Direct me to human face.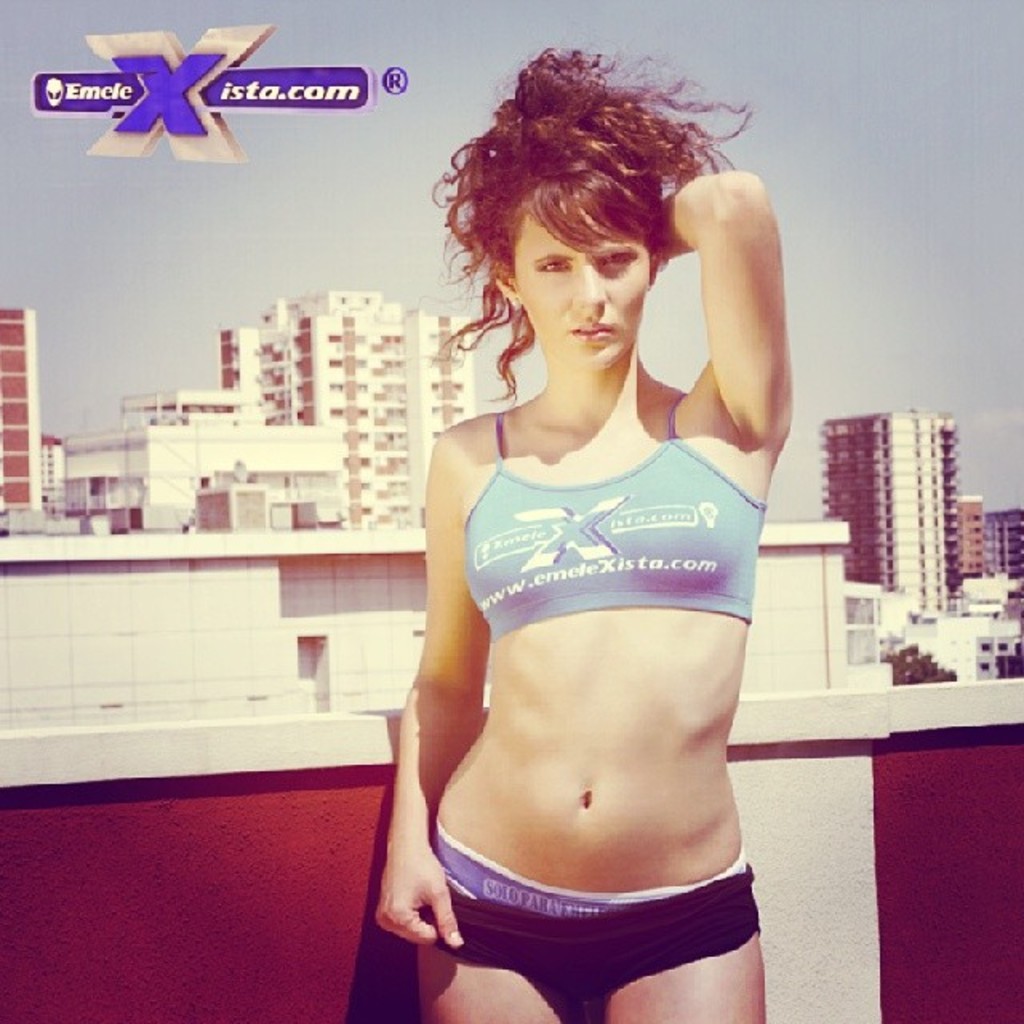
Direction: [x1=512, y1=219, x2=653, y2=363].
